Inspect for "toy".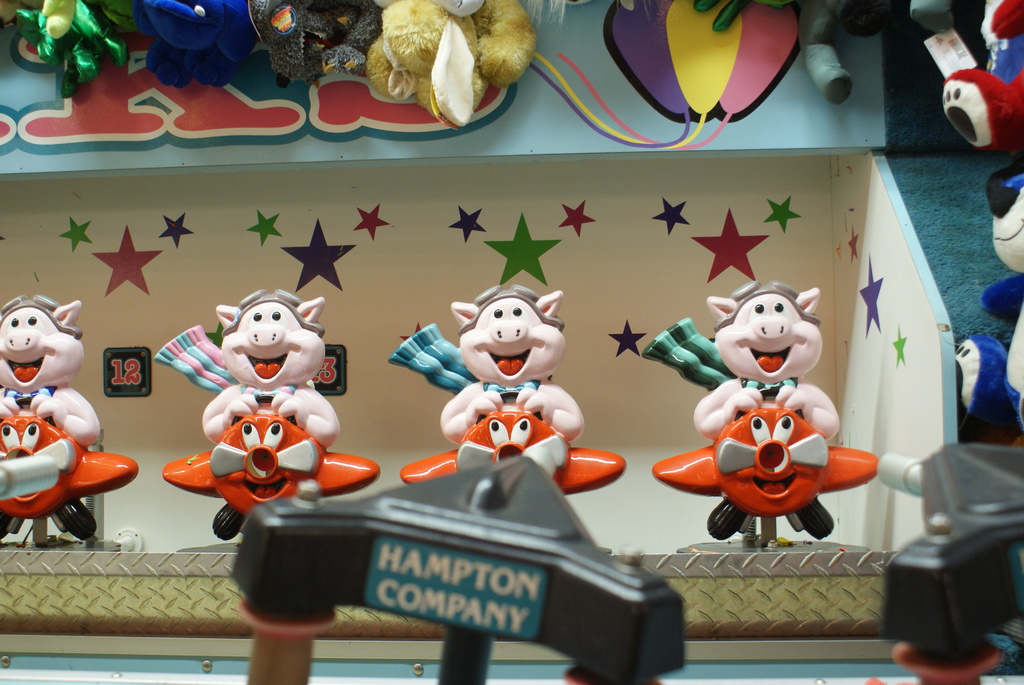
Inspection: box(154, 287, 381, 542).
